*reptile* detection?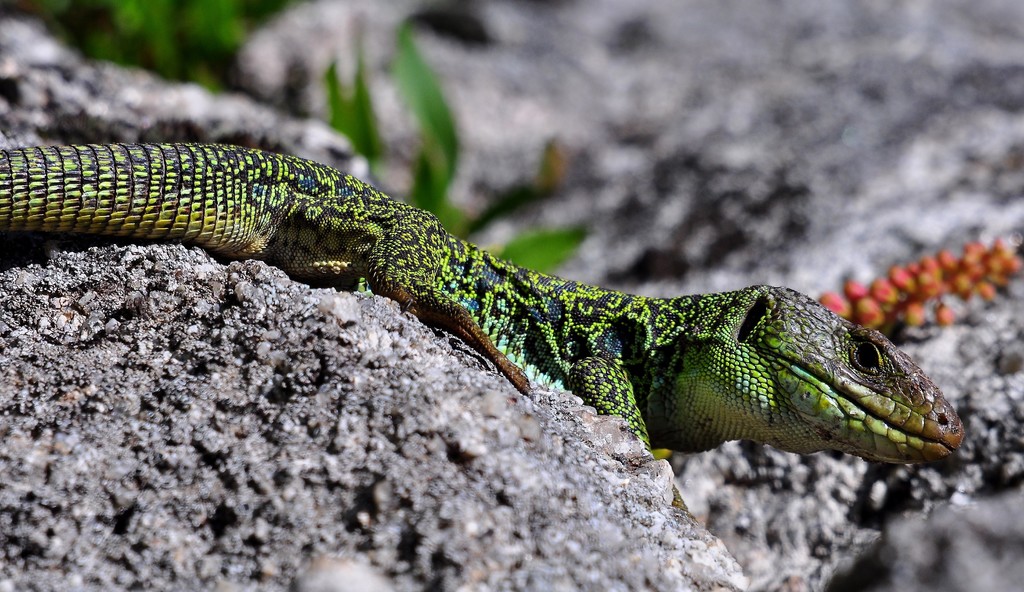
box(0, 145, 966, 526)
